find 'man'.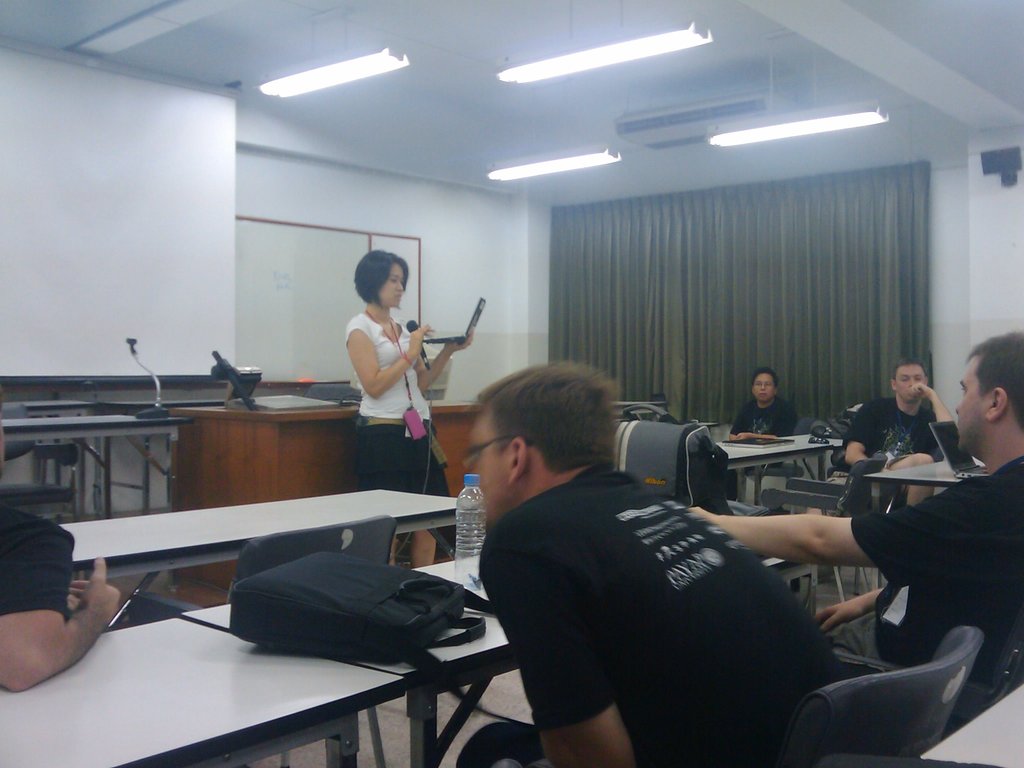
box(691, 335, 1023, 689).
